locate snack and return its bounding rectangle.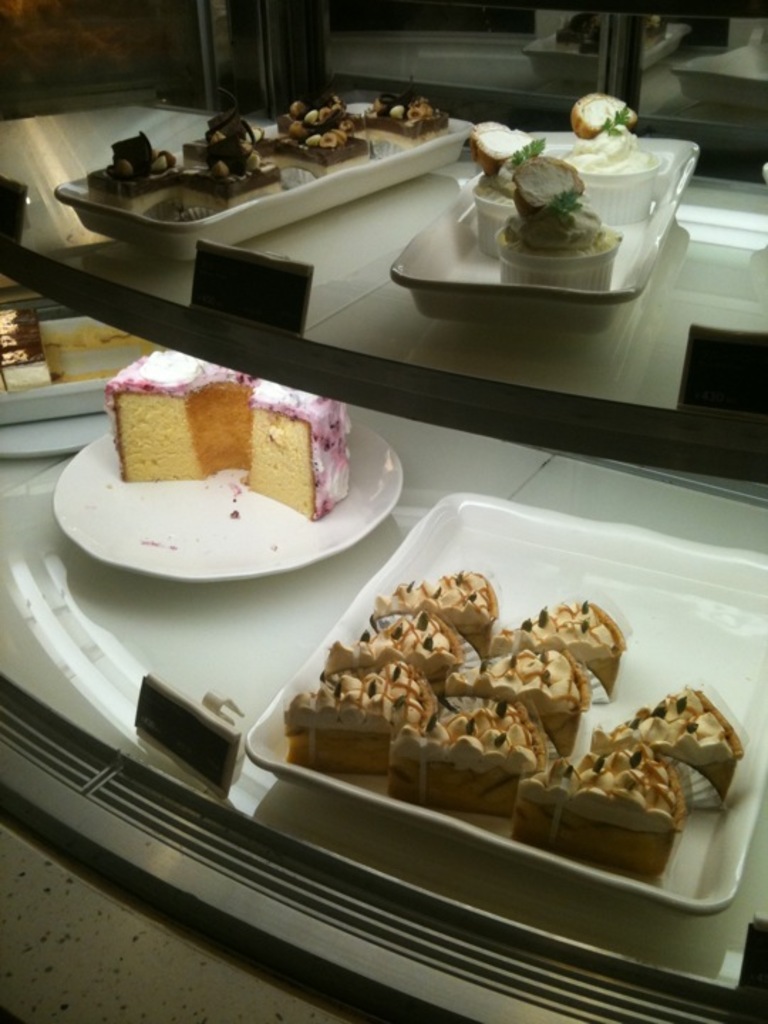
<bbox>277, 556, 639, 845</bbox>.
